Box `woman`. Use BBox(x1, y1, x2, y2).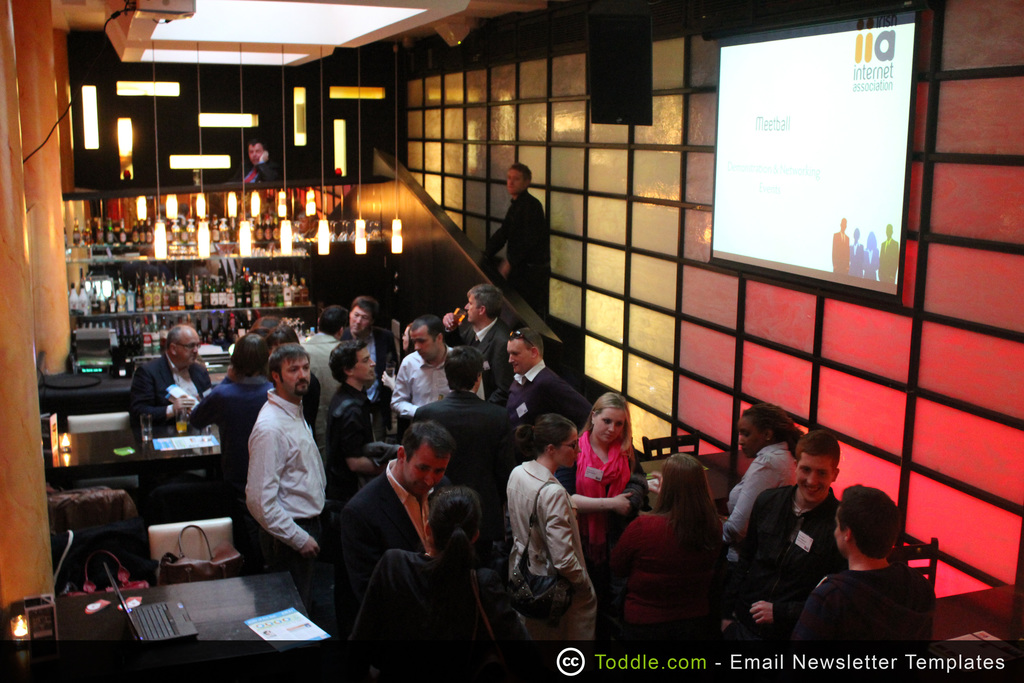
BBox(508, 411, 599, 641).
